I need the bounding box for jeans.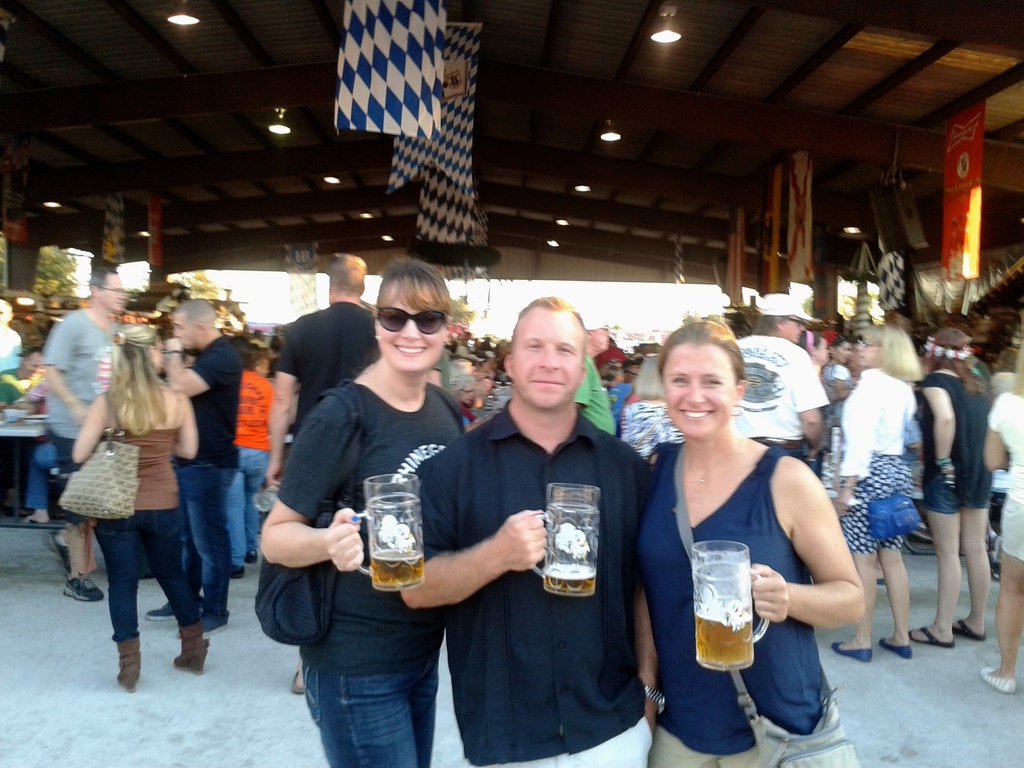
Here it is: {"x1": 95, "y1": 511, "x2": 204, "y2": 636}.
